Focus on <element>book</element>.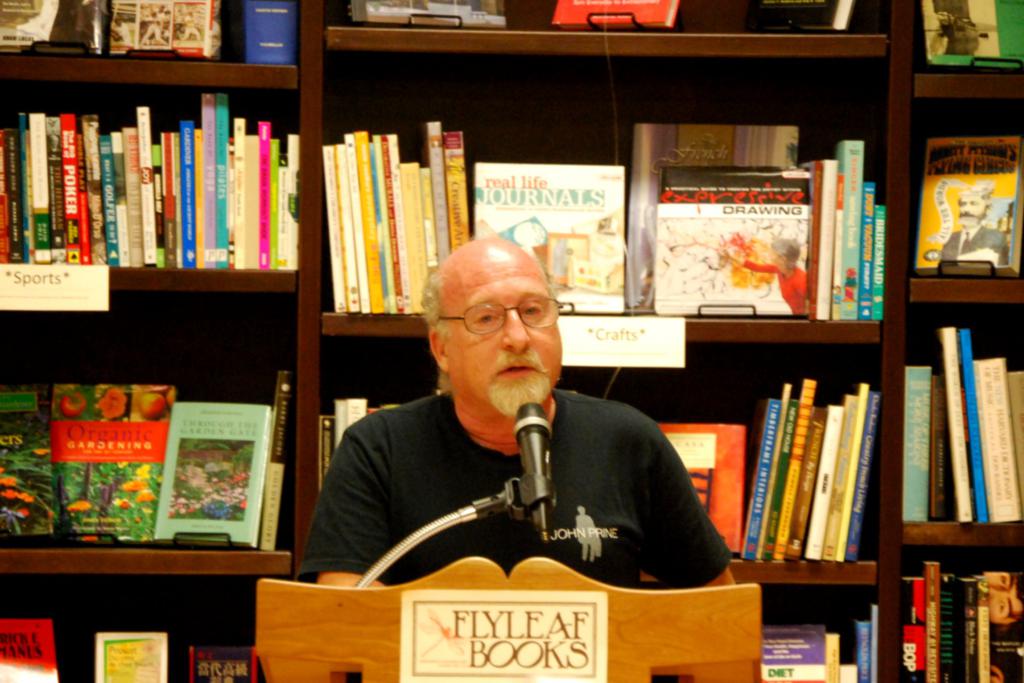
Focused at detection(148, 393, 270, 551).
